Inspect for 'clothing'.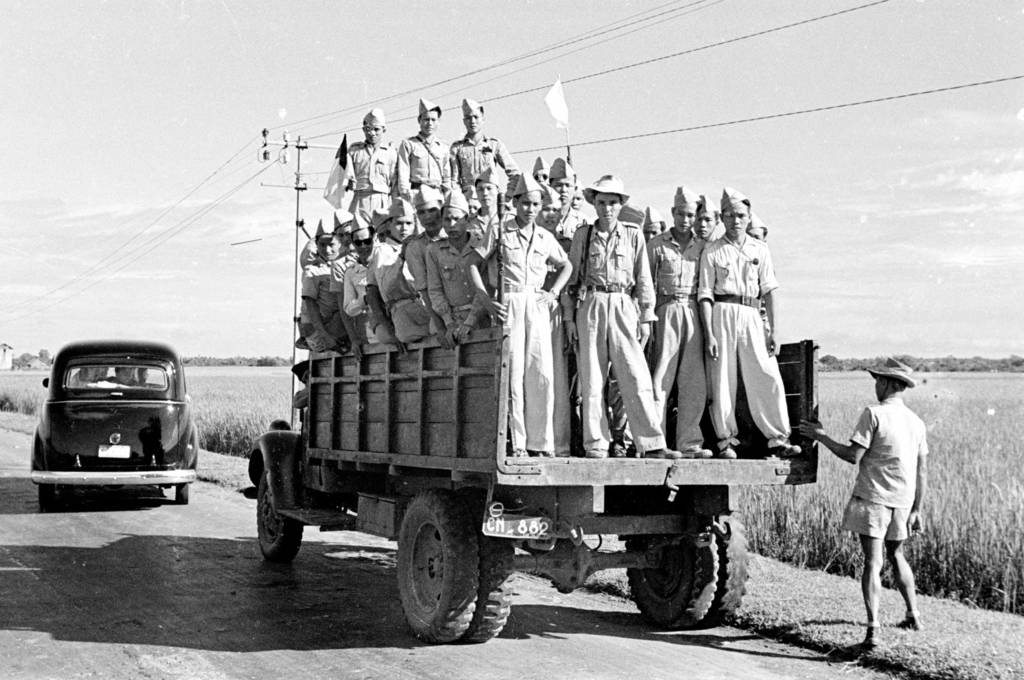
Inspection: l=837, t=393, r=931, b=541.
